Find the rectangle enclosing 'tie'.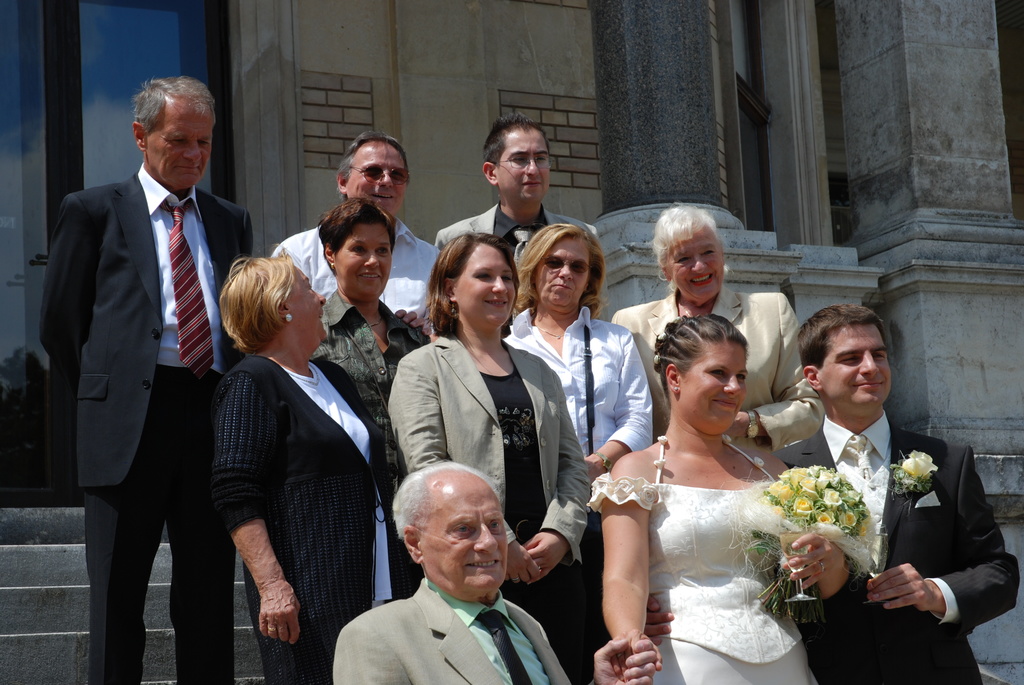
locate(156, 203, 213, 379).
